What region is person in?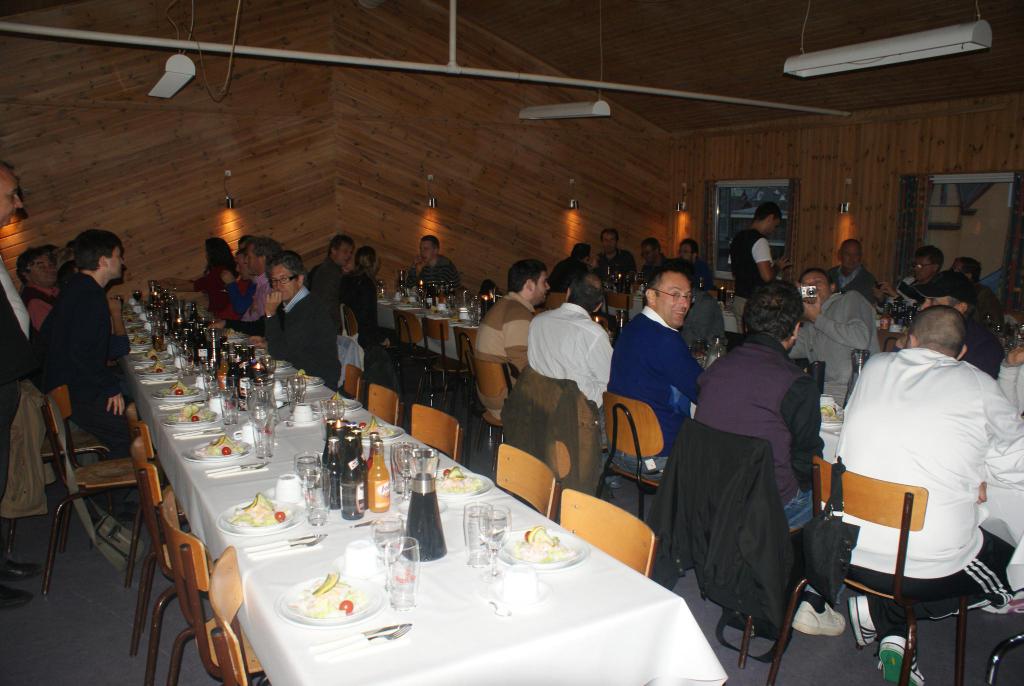
x1=945, y1=256, x2=990, y2=305.
